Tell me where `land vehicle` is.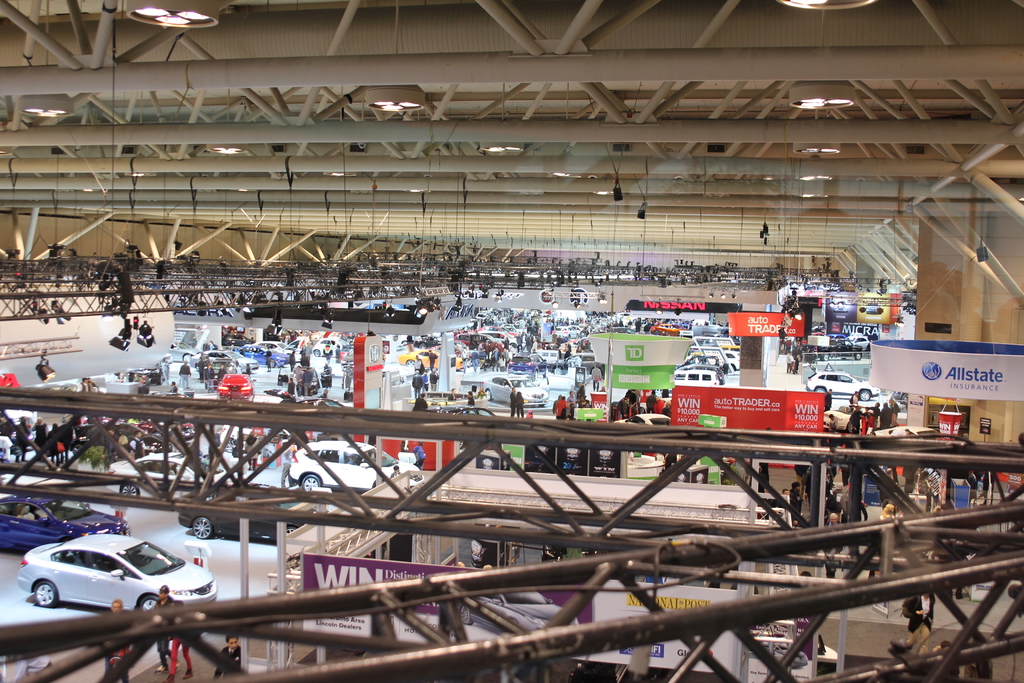
`land vehicle` is at locate(847, 332, 871, 350).
